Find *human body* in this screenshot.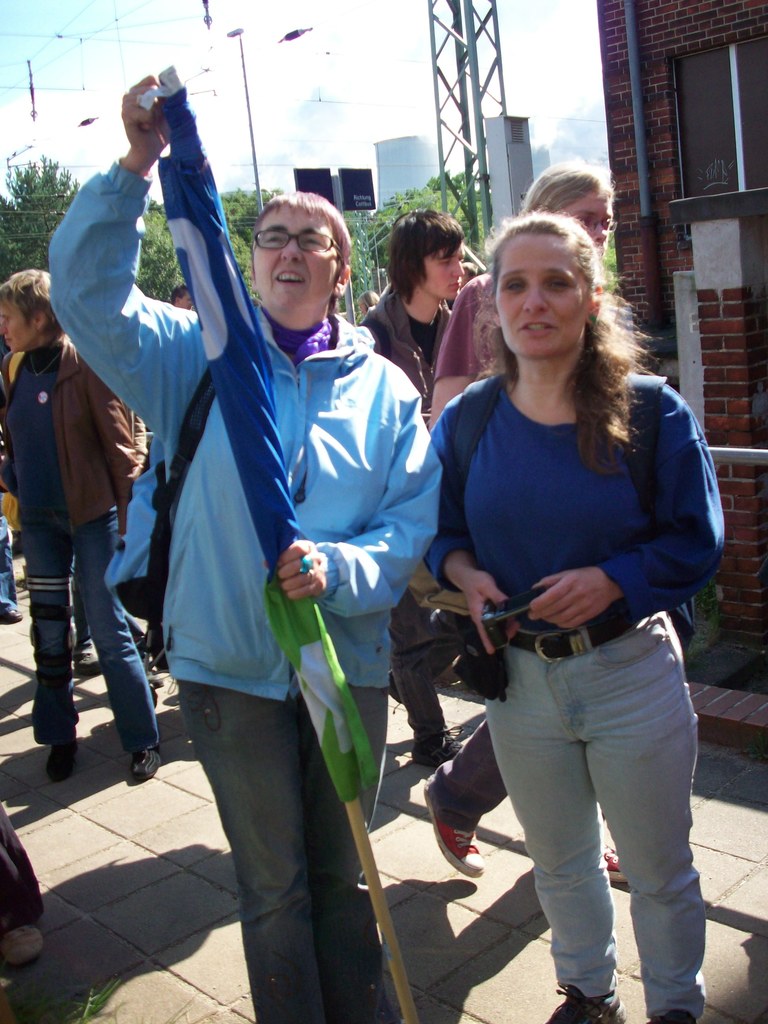
The bounding box for *human body* is [45,76,451,1023].
